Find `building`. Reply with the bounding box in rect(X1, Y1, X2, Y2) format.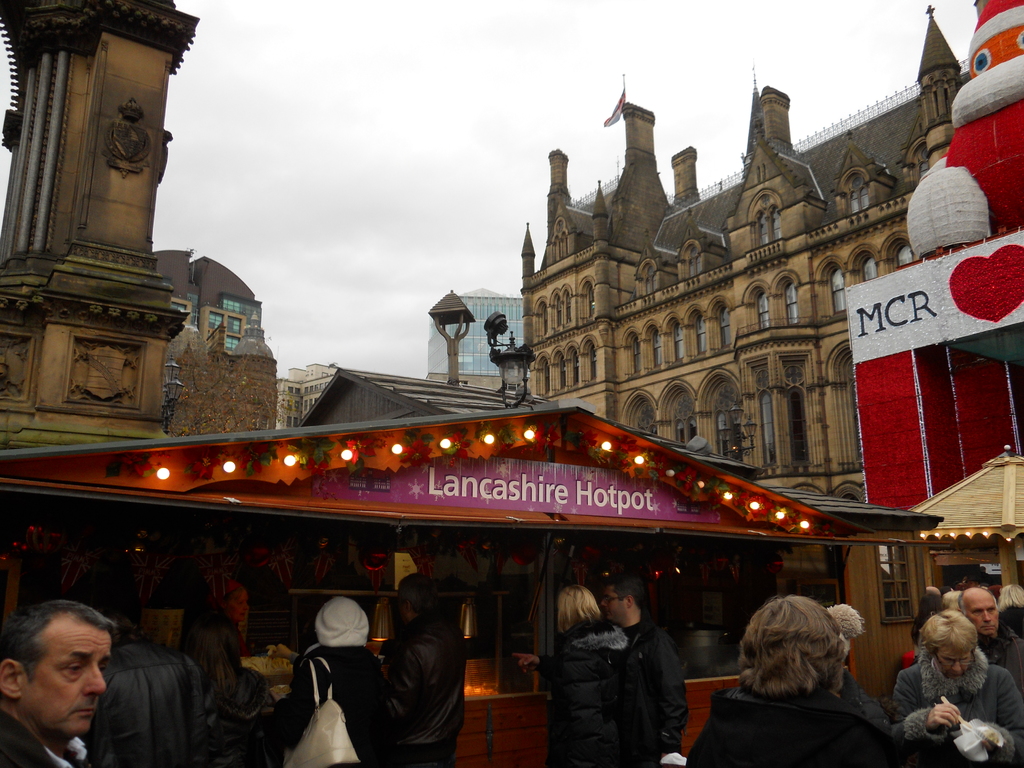
rect(524, 0, 1023, 482).
